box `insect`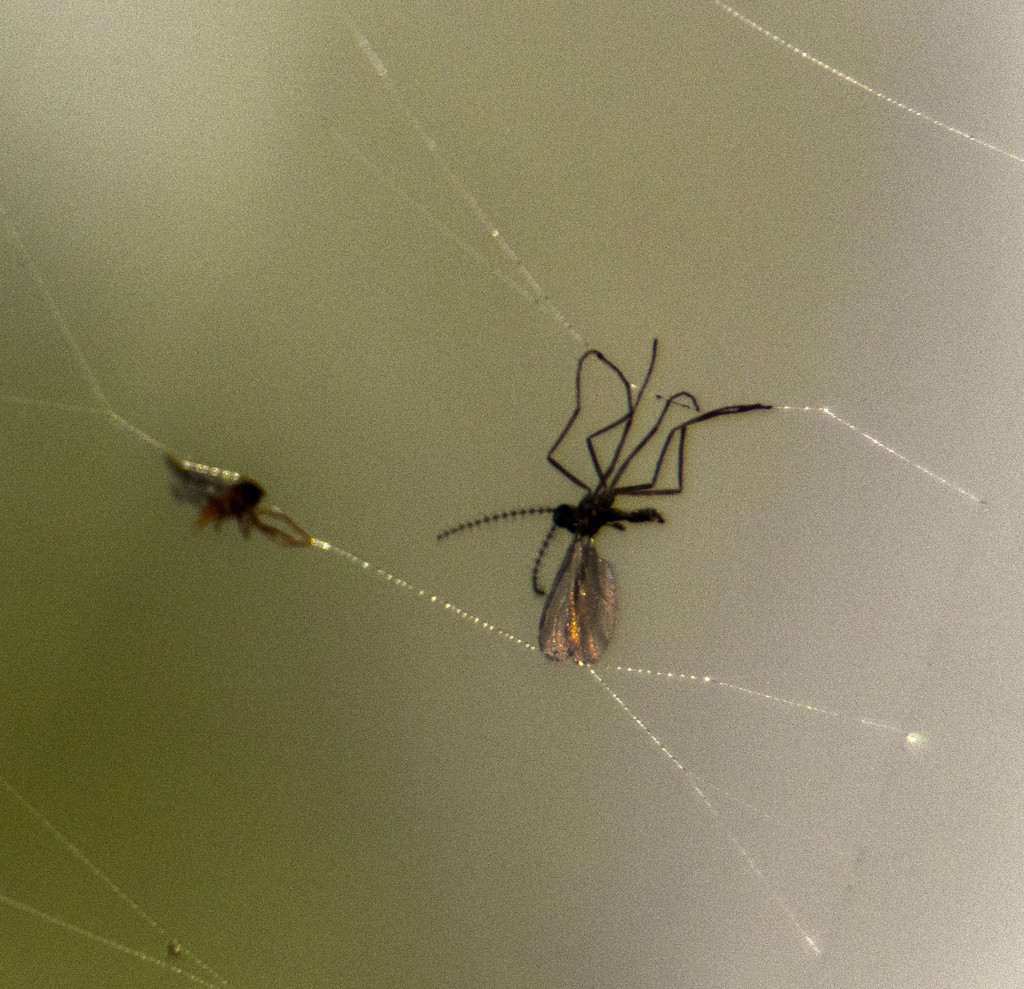
(165, 455, 312, 548)
